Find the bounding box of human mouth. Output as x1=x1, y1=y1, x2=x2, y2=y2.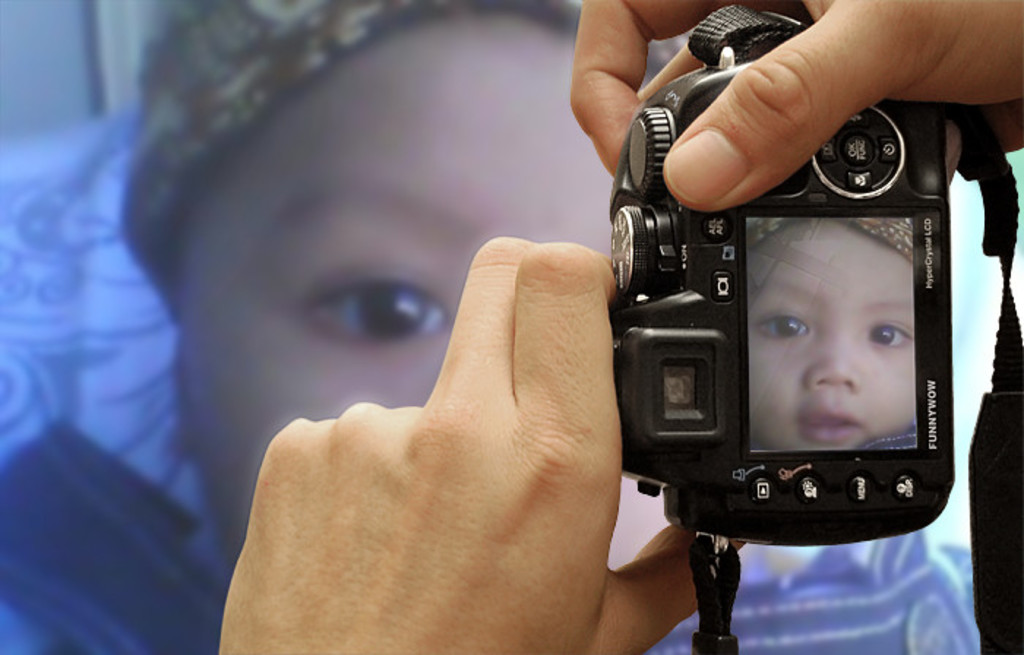
x1=793, y1=402, x2=866, y2=446.
